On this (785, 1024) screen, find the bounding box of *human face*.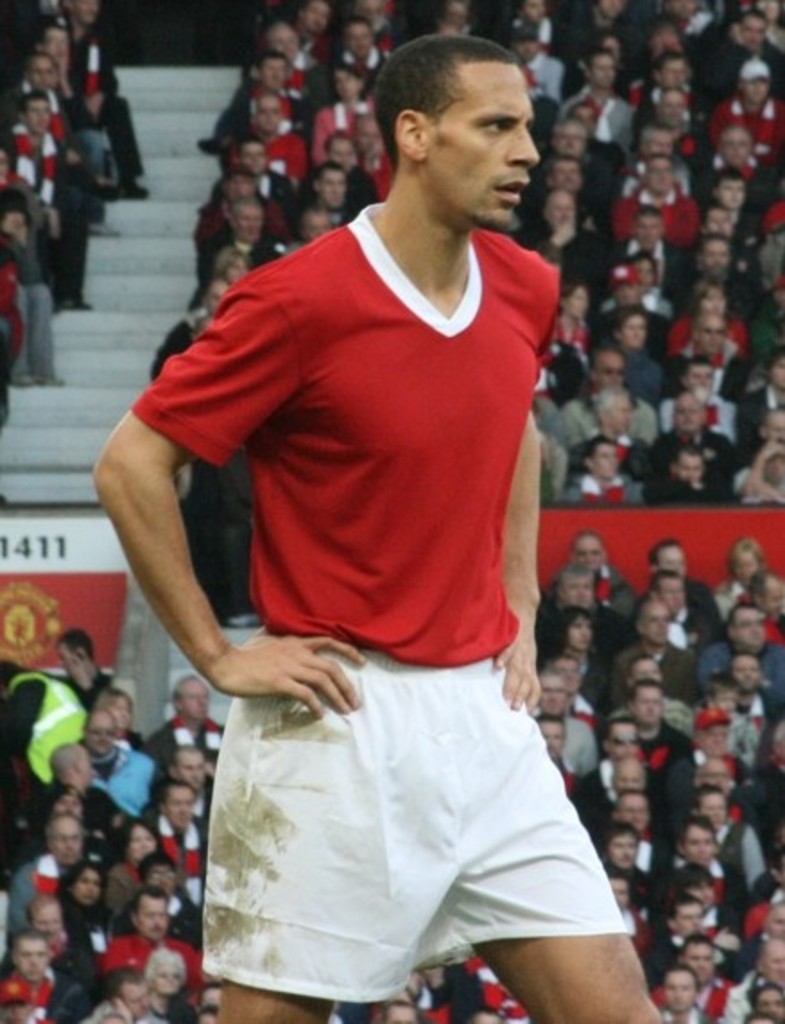
Bounding box: 23 99 52 136.
